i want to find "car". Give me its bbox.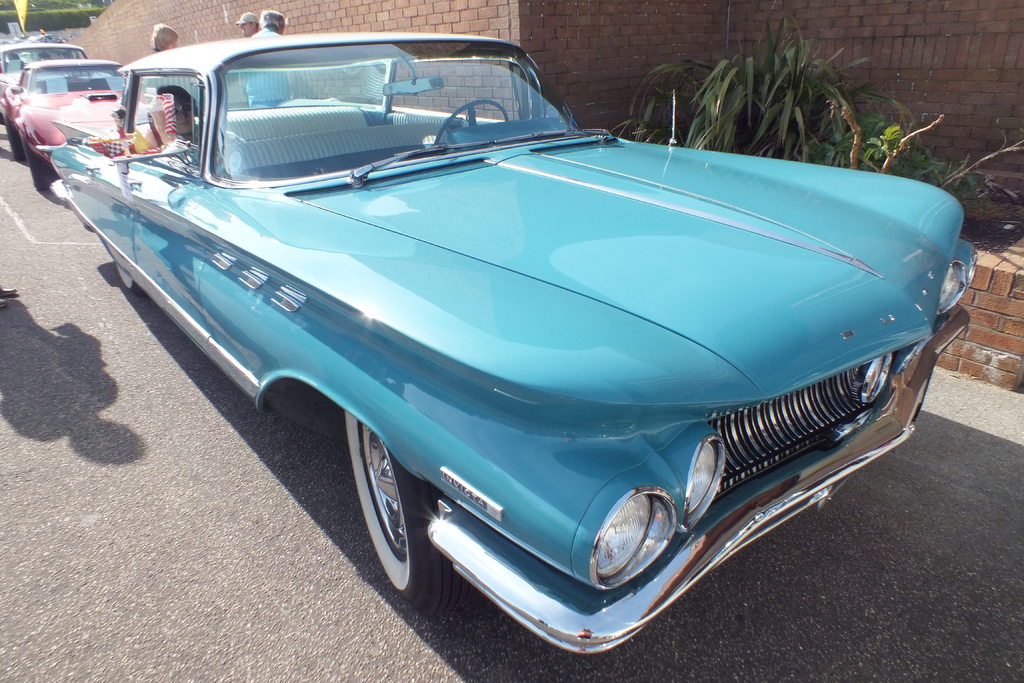
0, 40, 94, 126.
